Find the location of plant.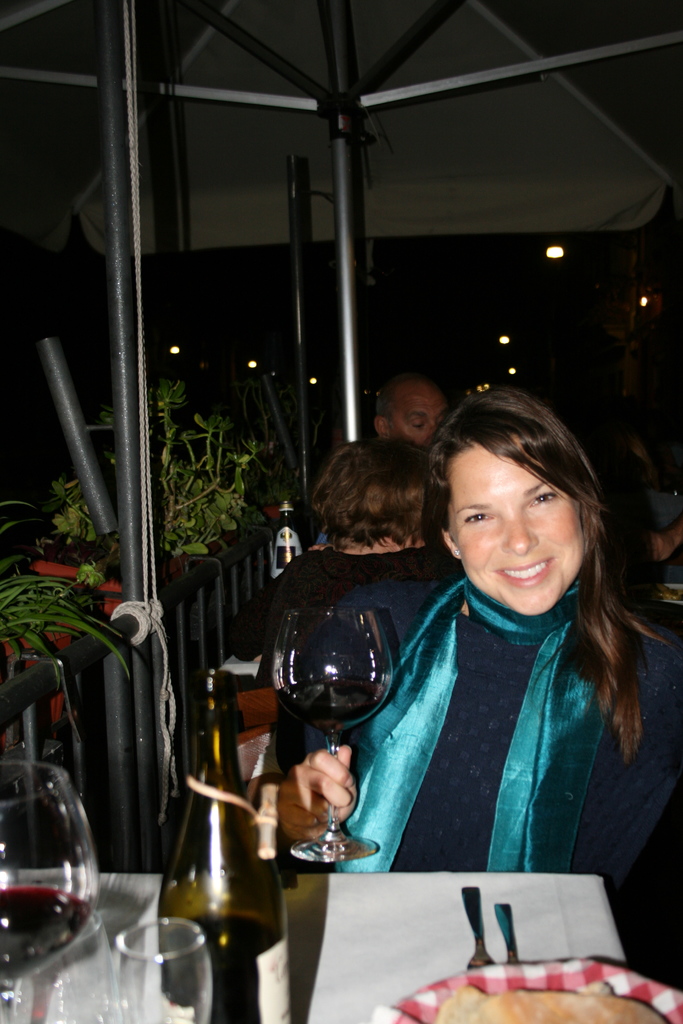
Location: {"x1": 45, "y1": 381, "x2": 270, "y2": 561}.
